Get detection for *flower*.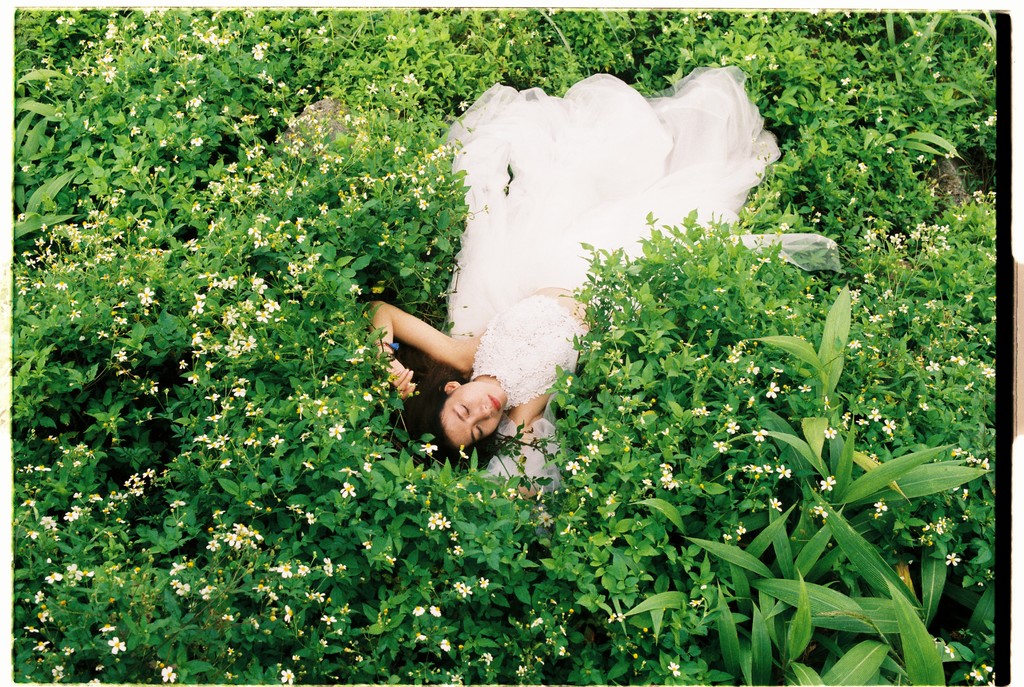
Detection: bbox=(117, 189, 125, 194).
